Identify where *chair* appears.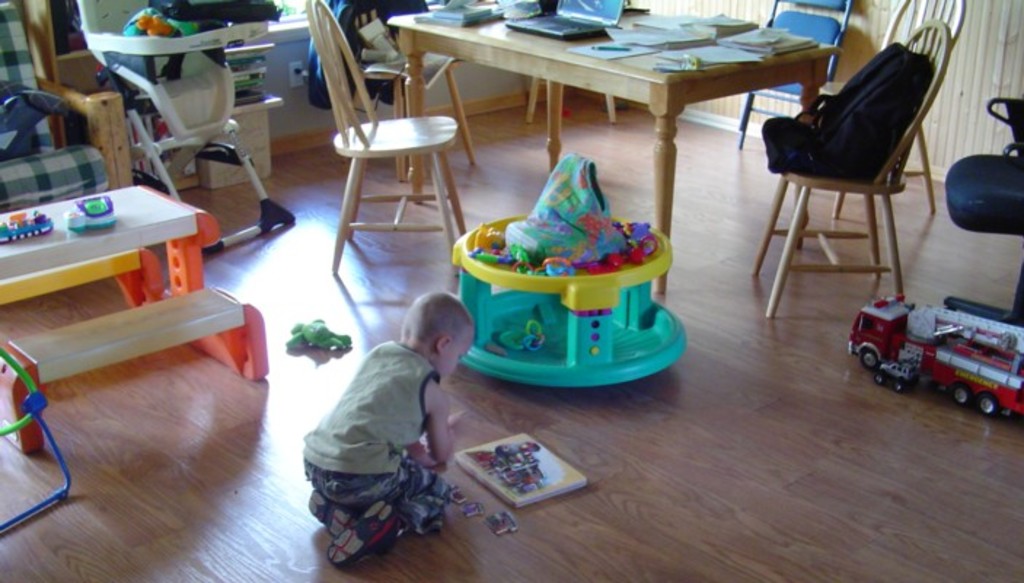
Appears at (x1=0, y1=0, x2=134, y2=216).
